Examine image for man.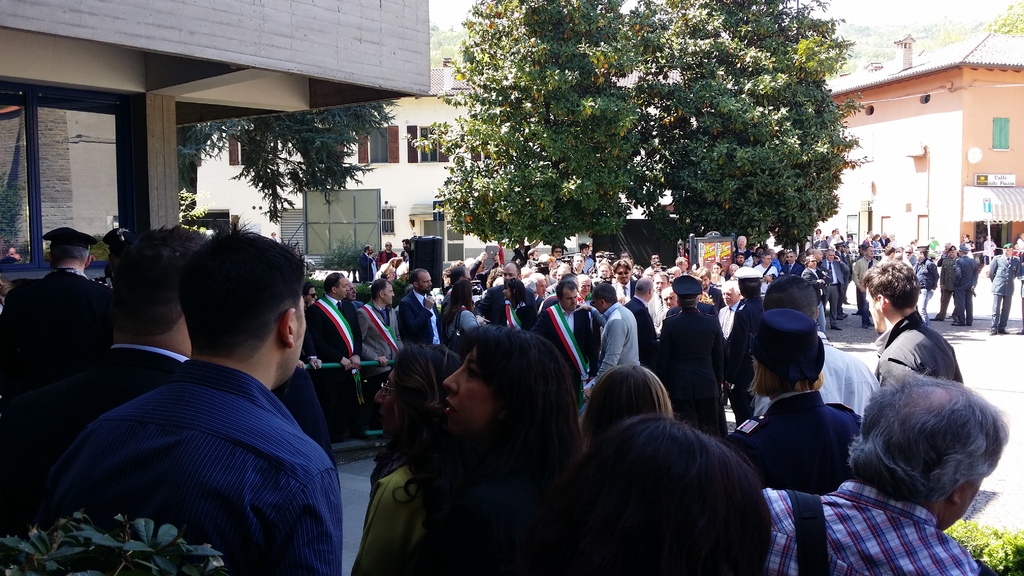
Examination result: [left=751, top=272, right=879, bottom=415].
